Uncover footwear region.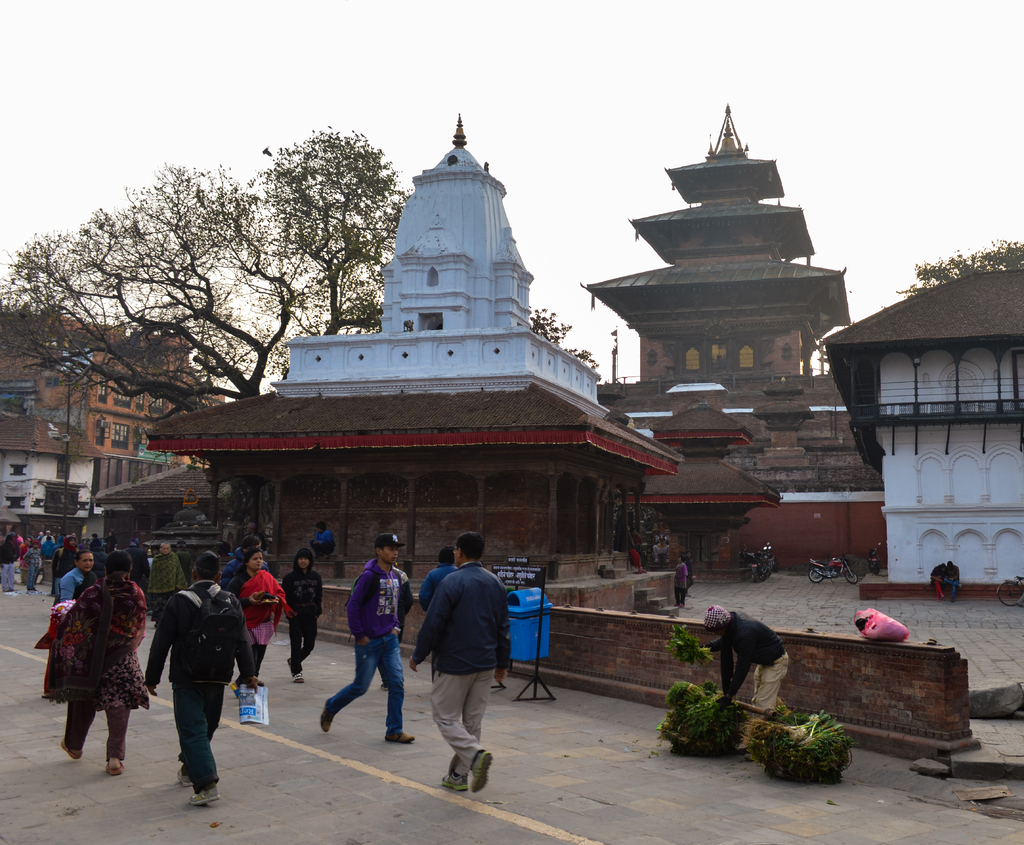
Uncovered: rect(320, 701, 343, 737).
